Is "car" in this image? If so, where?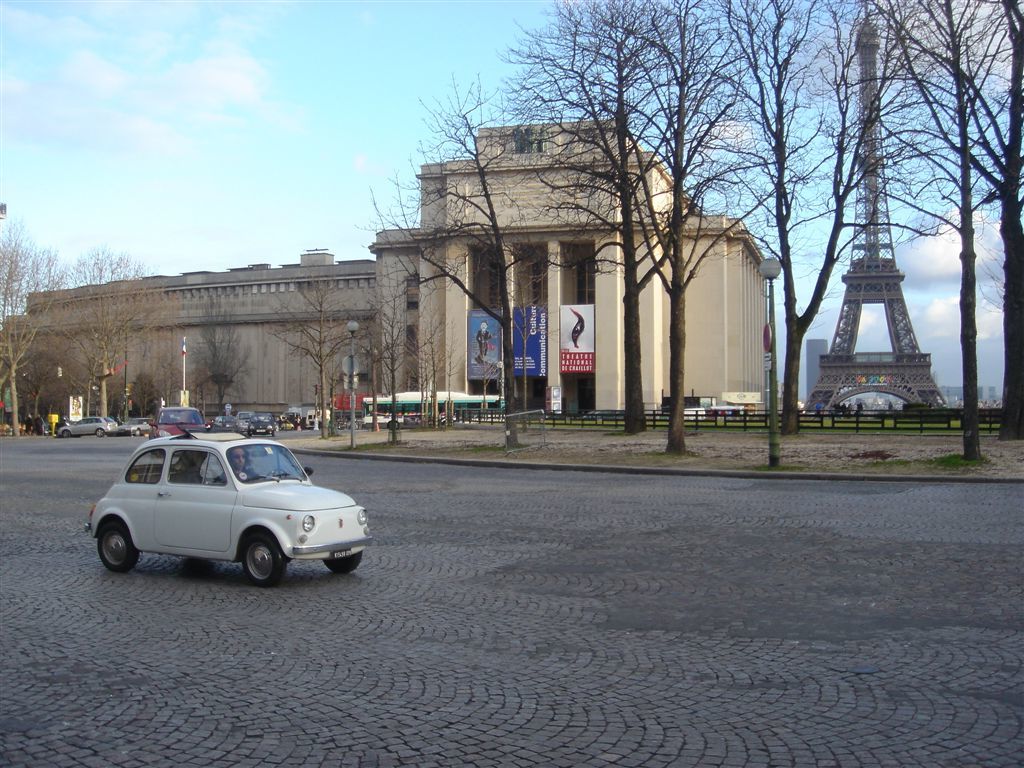
Yes, at 43,425,51,437.
